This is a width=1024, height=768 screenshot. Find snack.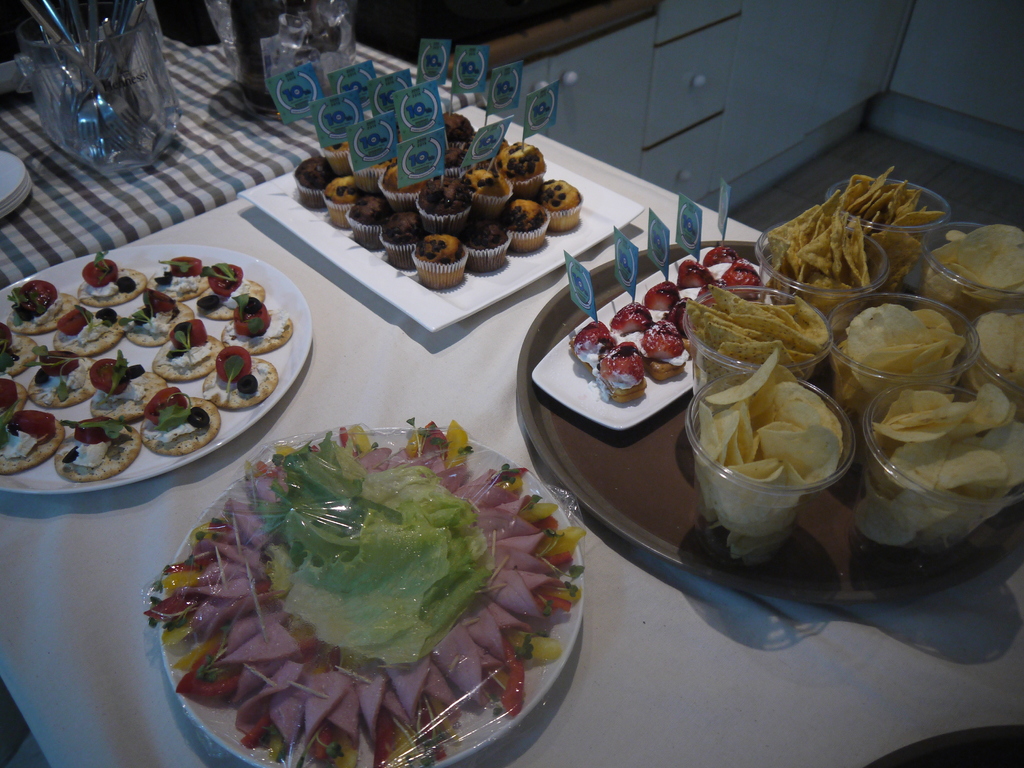
Bounding box: {"left": 30, "top": 346, "right": 96, "bottom": 409}.
